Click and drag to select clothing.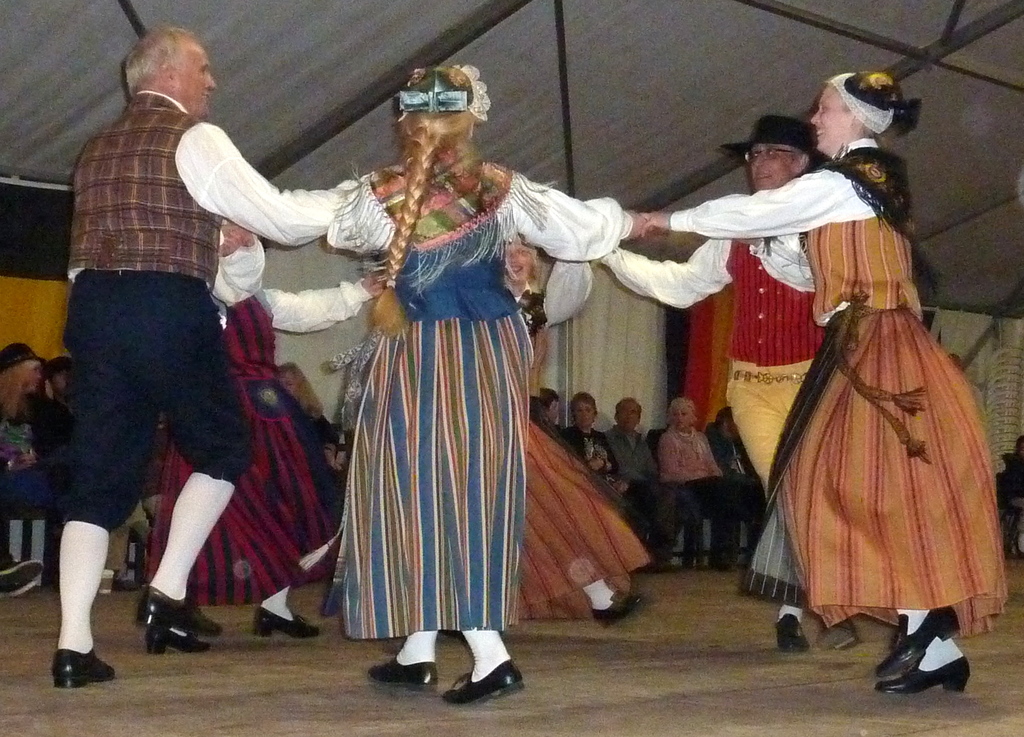
Selection: bbox=[1000, 457, 1023, 553].
